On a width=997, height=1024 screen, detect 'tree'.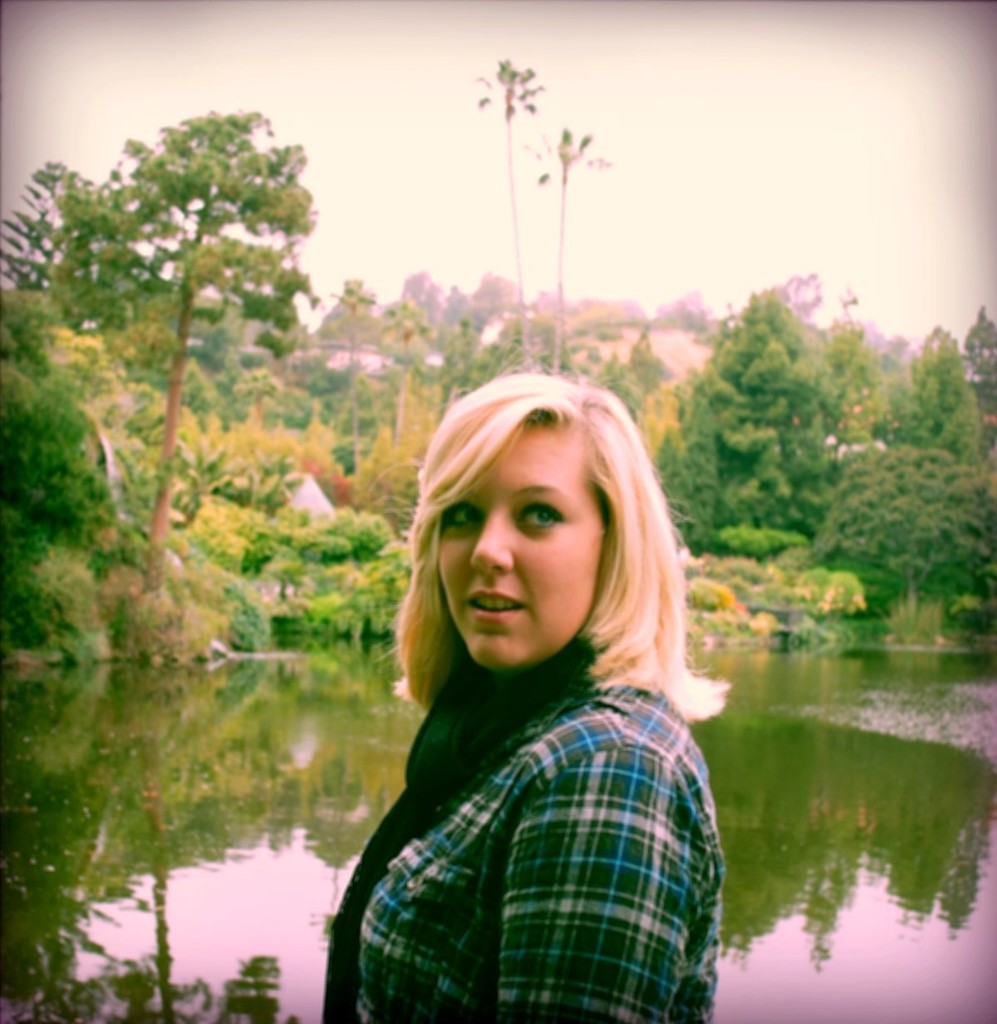
(524,123,613,370).
